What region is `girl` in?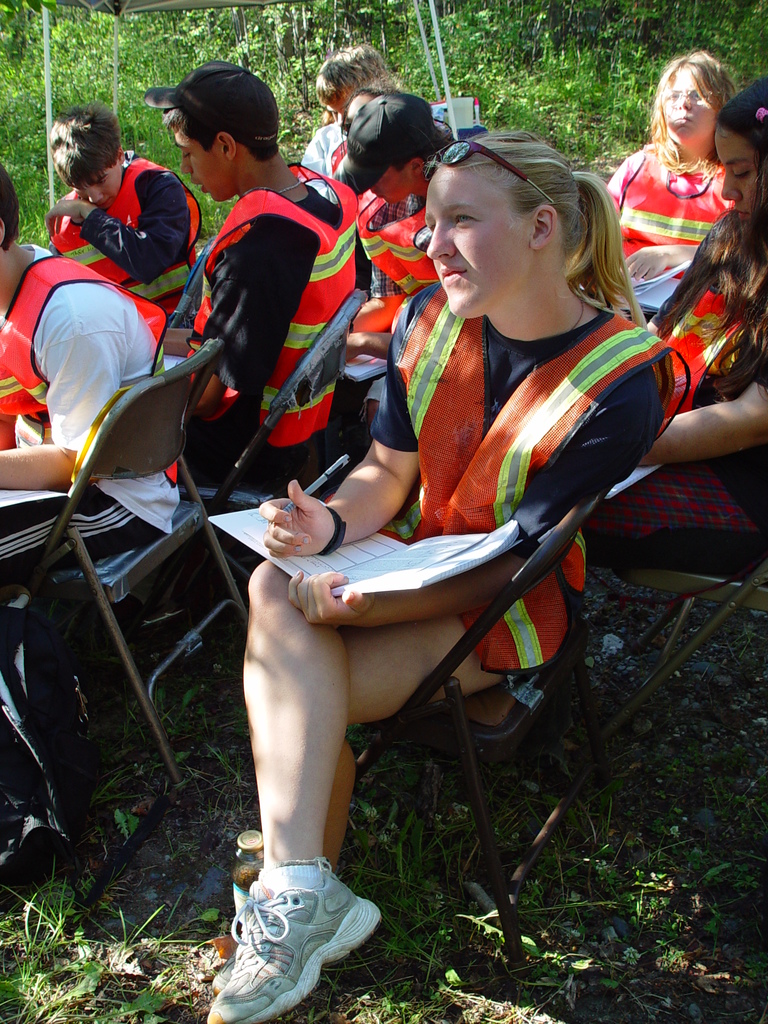
(614, 49, 733, 323).
